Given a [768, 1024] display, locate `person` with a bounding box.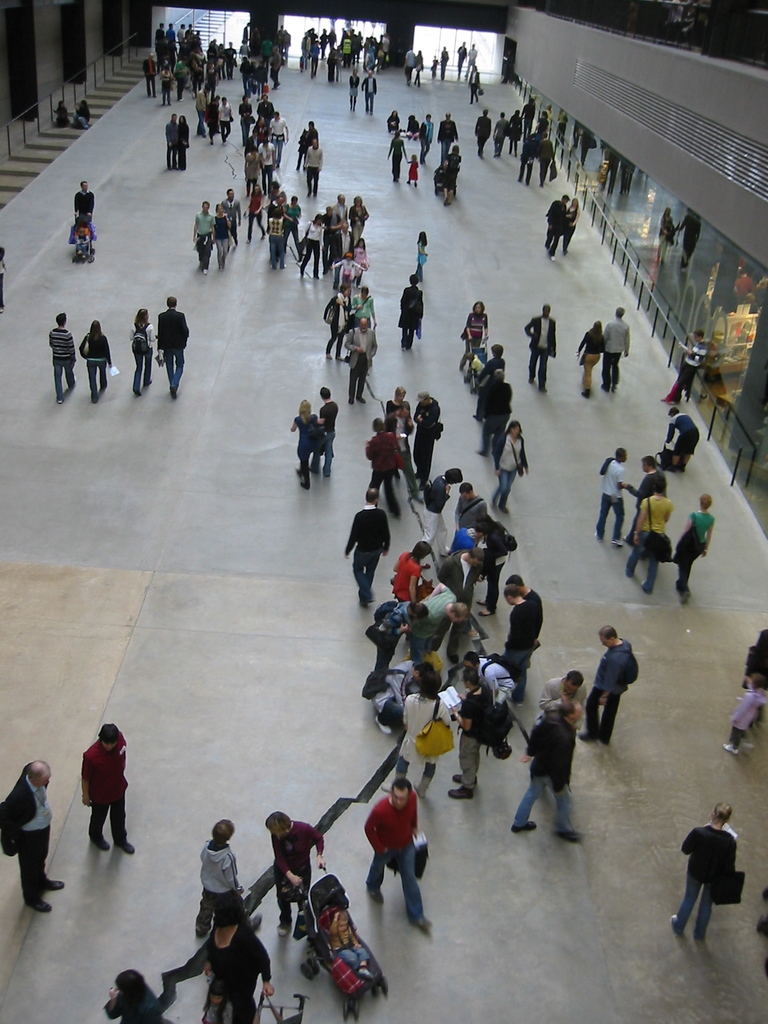
Located: locate(80, 724, 127, 850).
